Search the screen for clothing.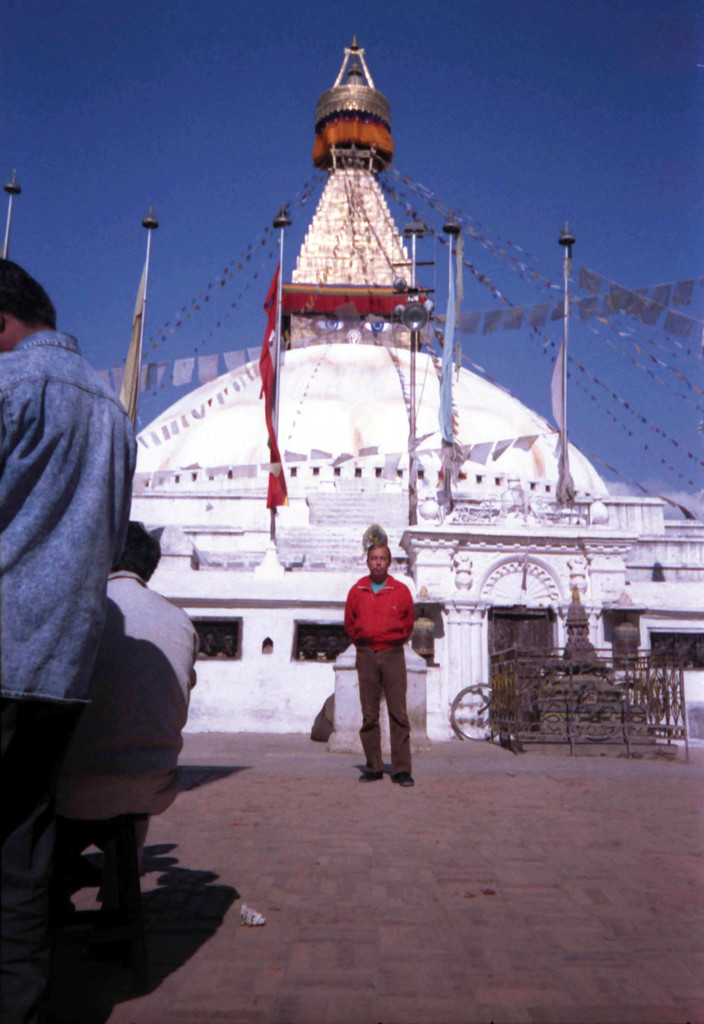
Found at {"x1": 0, "y1": 330, "x2": 146, "y2": 876}.
